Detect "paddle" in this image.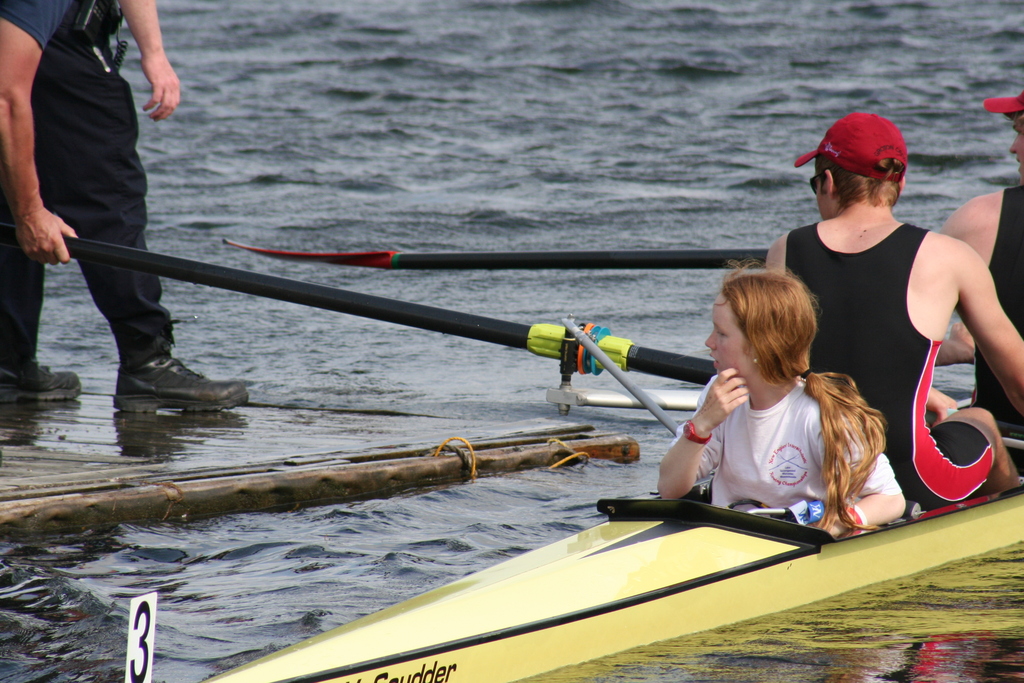
Detection: pyautogui.locateOnScreen(76, 190, 861, 452).
